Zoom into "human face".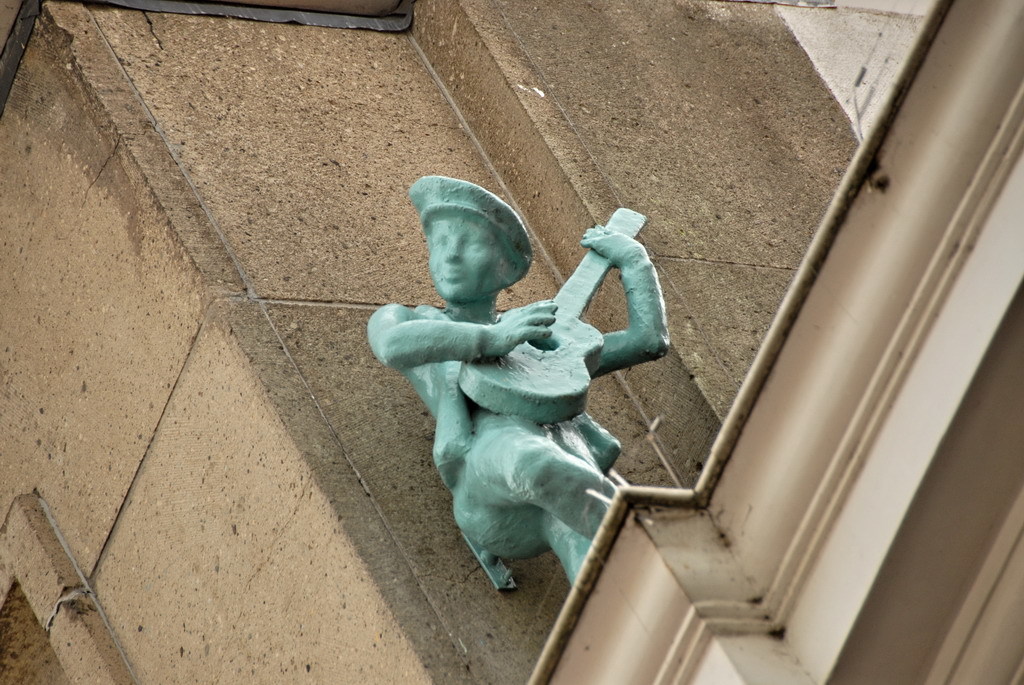
Zoom target: bbox(430, 219, 495, 307).
